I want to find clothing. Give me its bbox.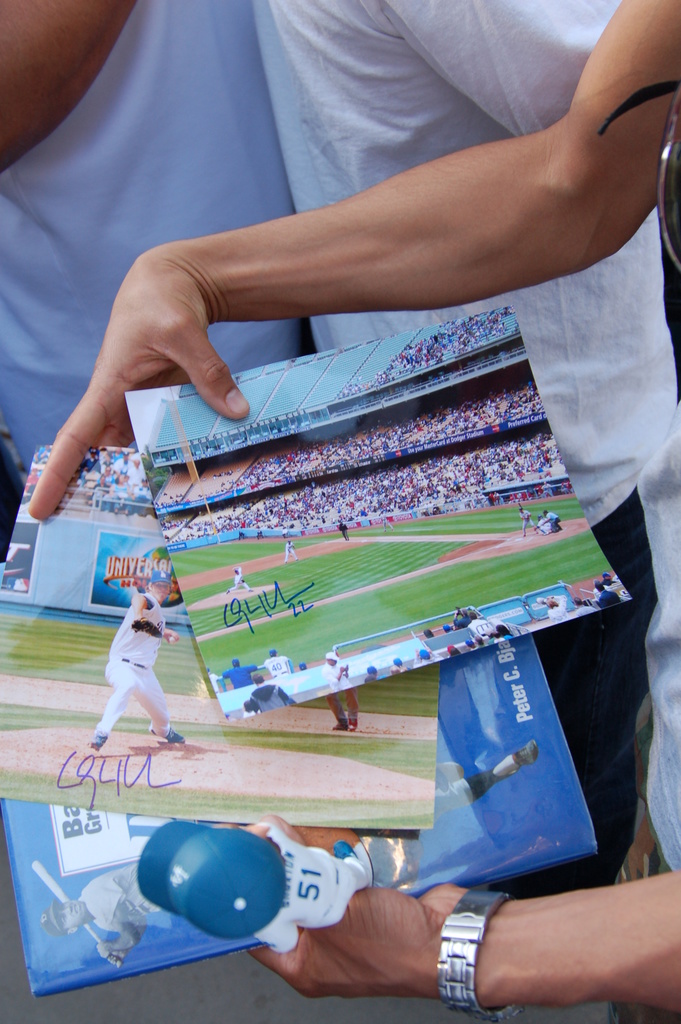
255,817,372,952.
